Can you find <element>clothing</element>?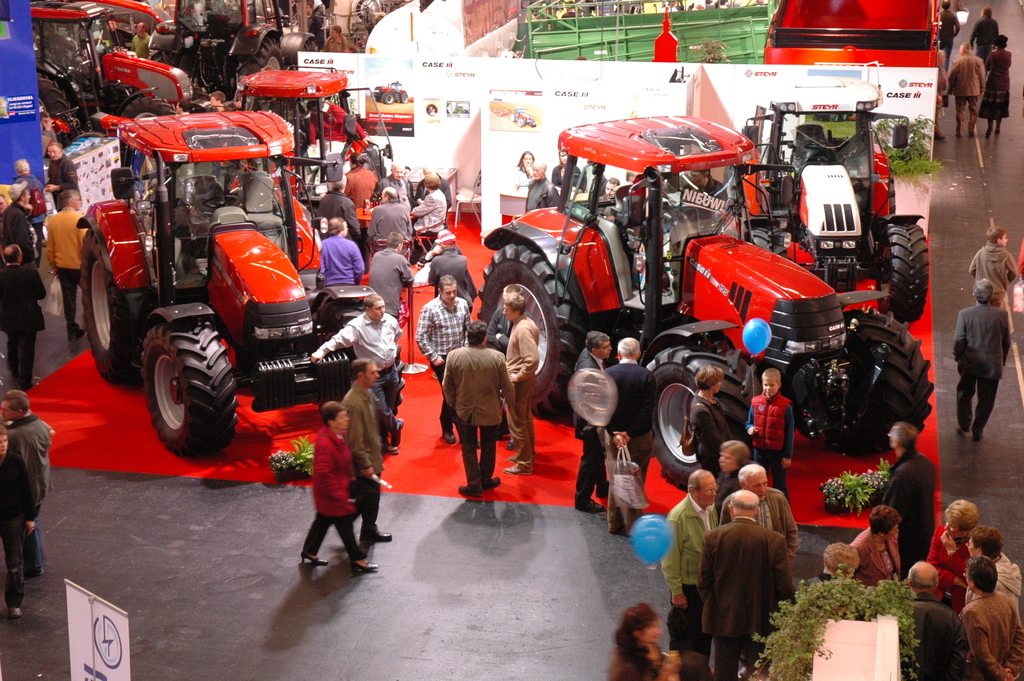
Yes, bounding box: l=573, t=348, r=604, b=508.
